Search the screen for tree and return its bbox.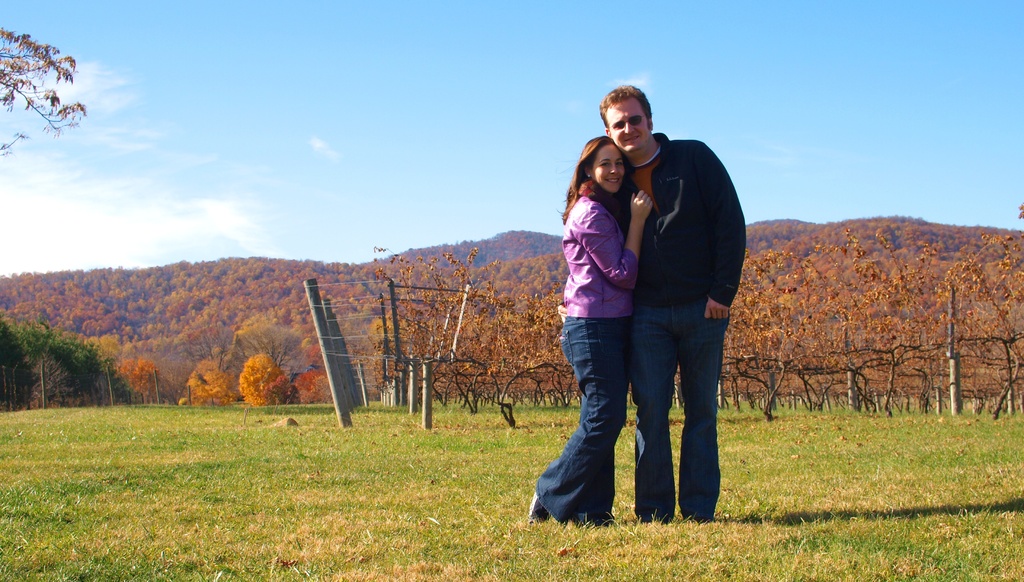
Found: [0, 22, 90, 139].
